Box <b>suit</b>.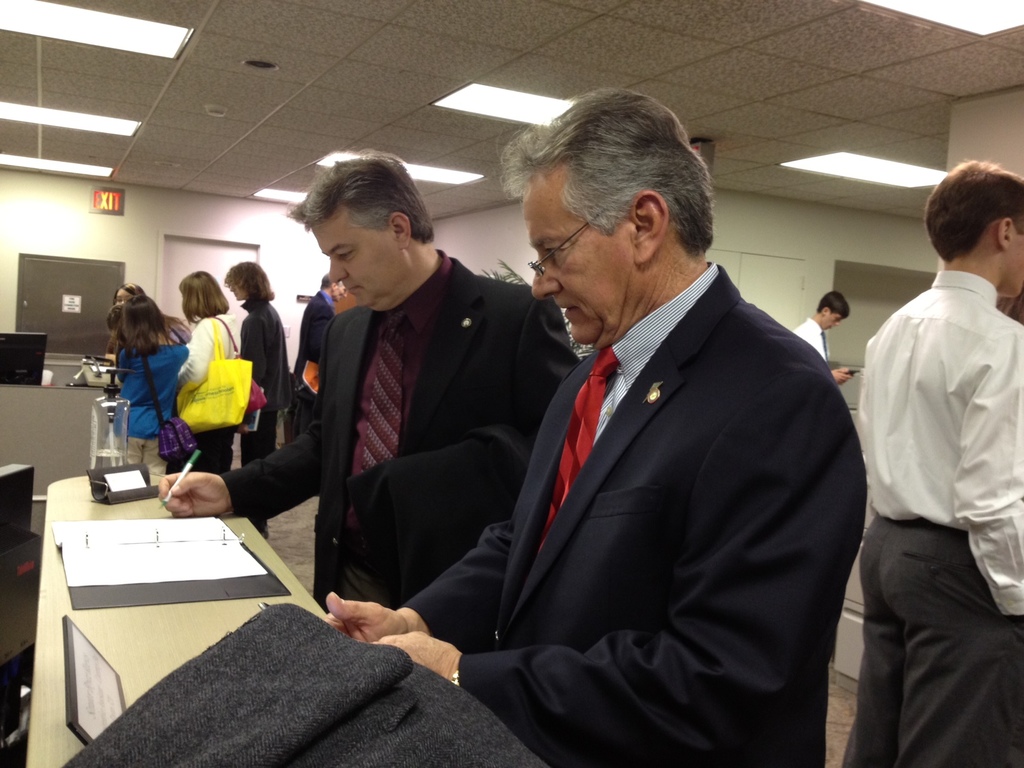
287,296,335,468.
